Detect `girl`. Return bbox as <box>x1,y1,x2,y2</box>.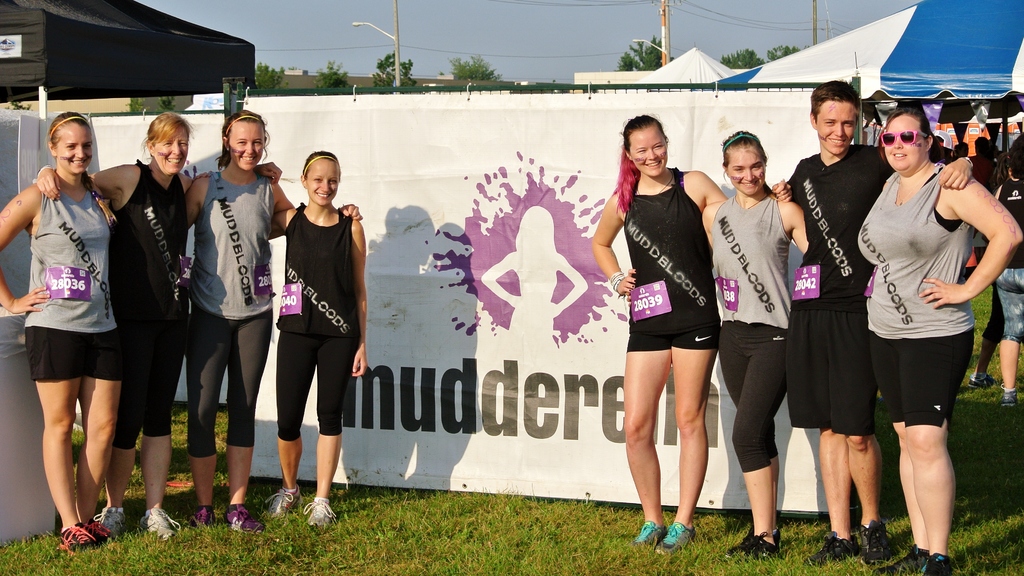
<box>273,145,365,522</box>.
